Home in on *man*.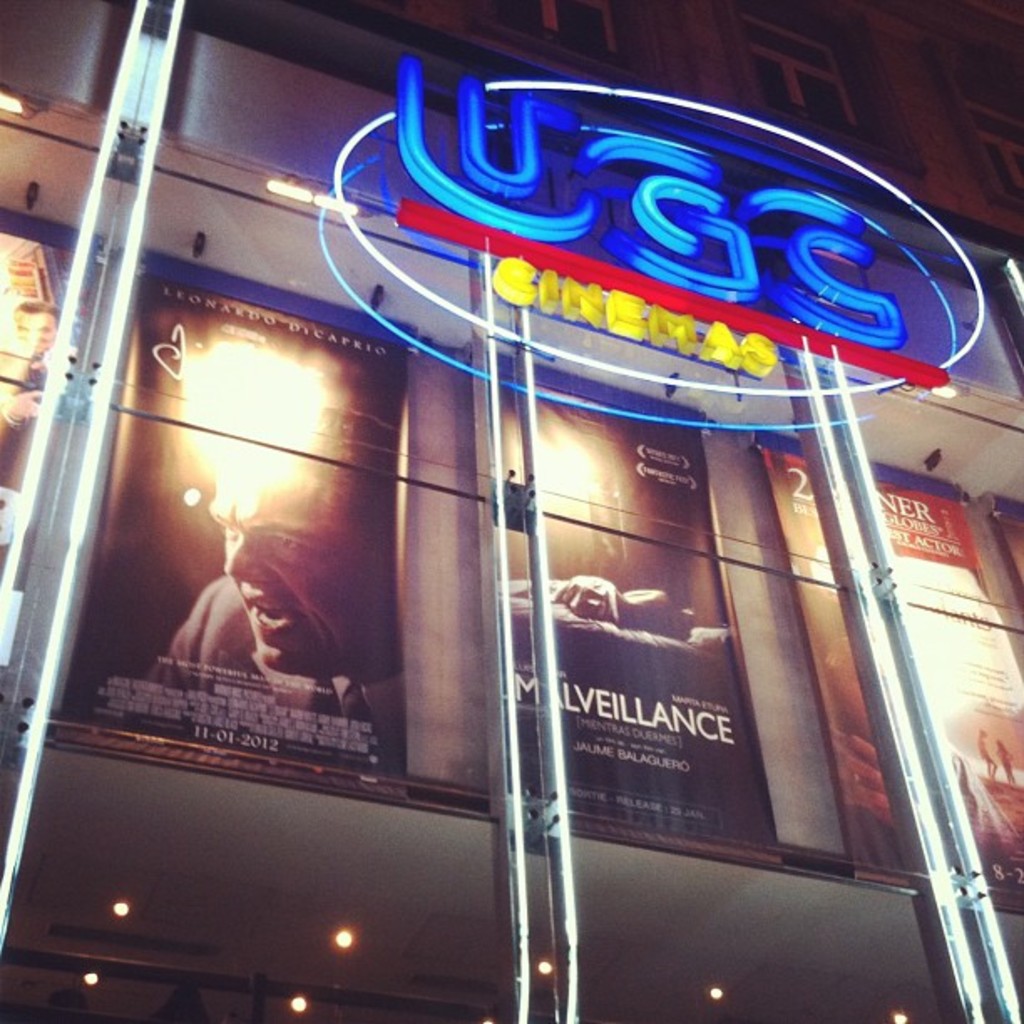
Homed in at left=142, top=510, right=356, bottom=736.
